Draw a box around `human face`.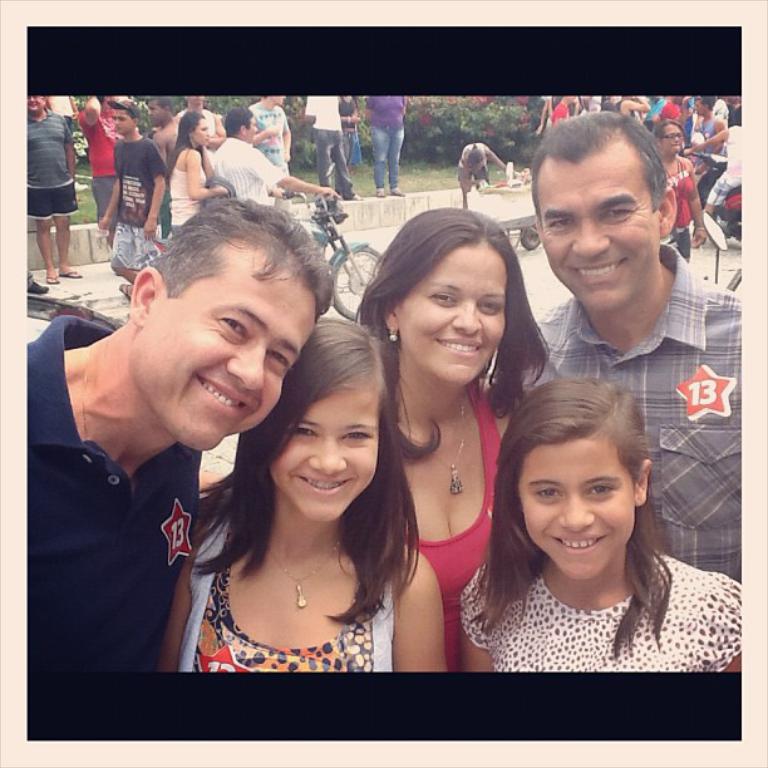
(x1=402, y1=250, x2=508, y2=381).
